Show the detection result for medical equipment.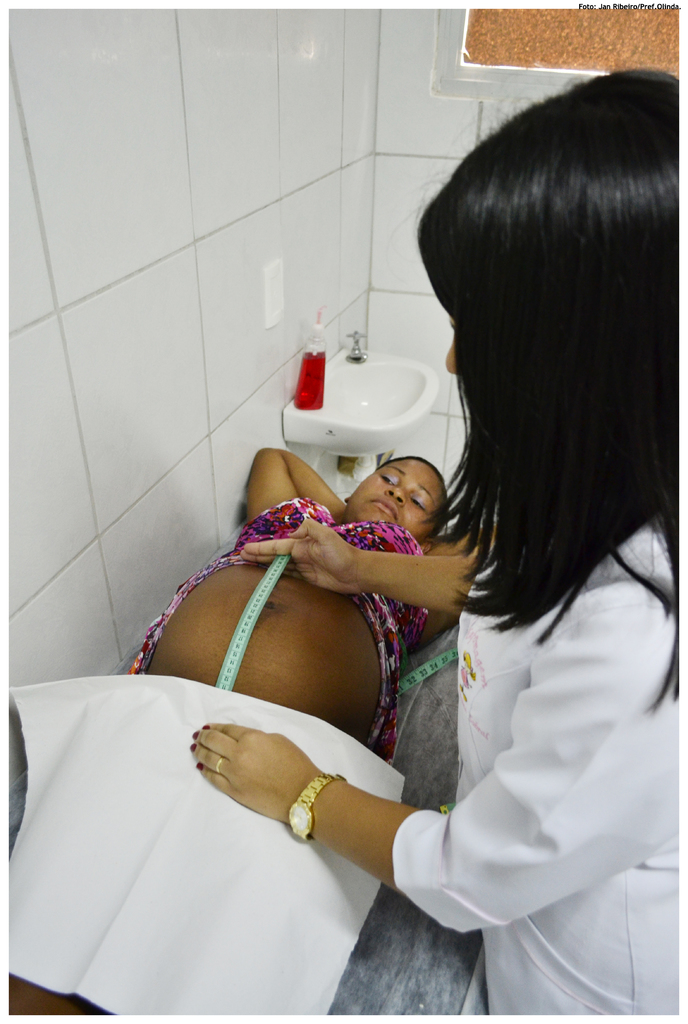
locate(5, 515, 488, 1021).
